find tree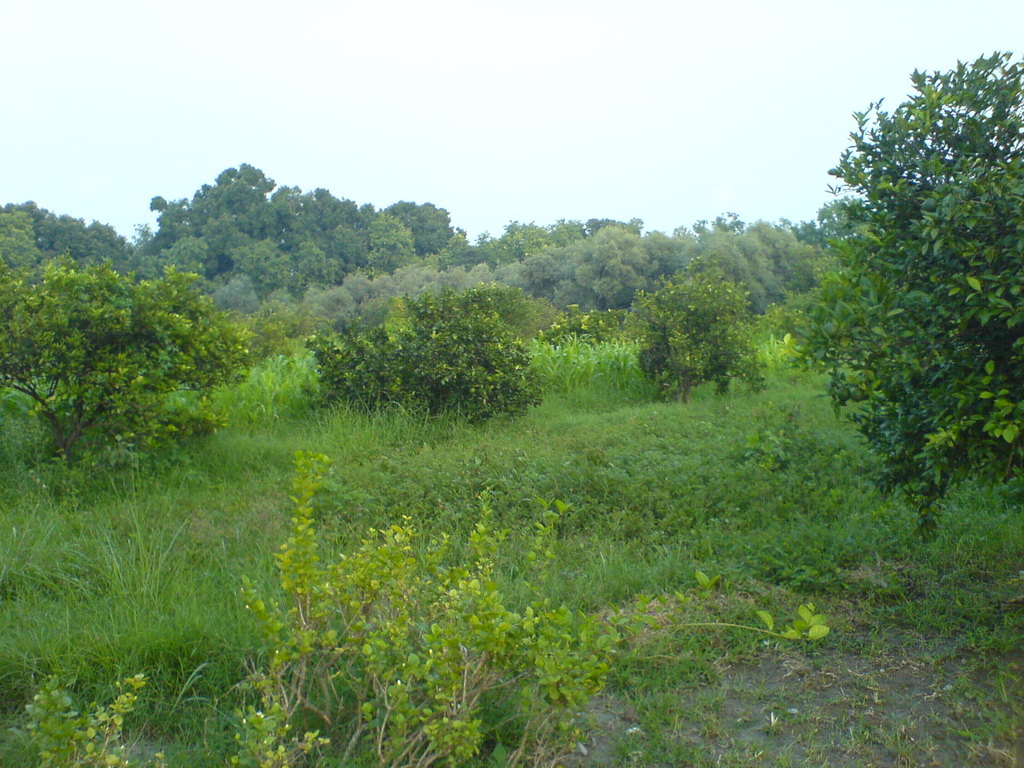
rect(4, 246, 260, 476)
